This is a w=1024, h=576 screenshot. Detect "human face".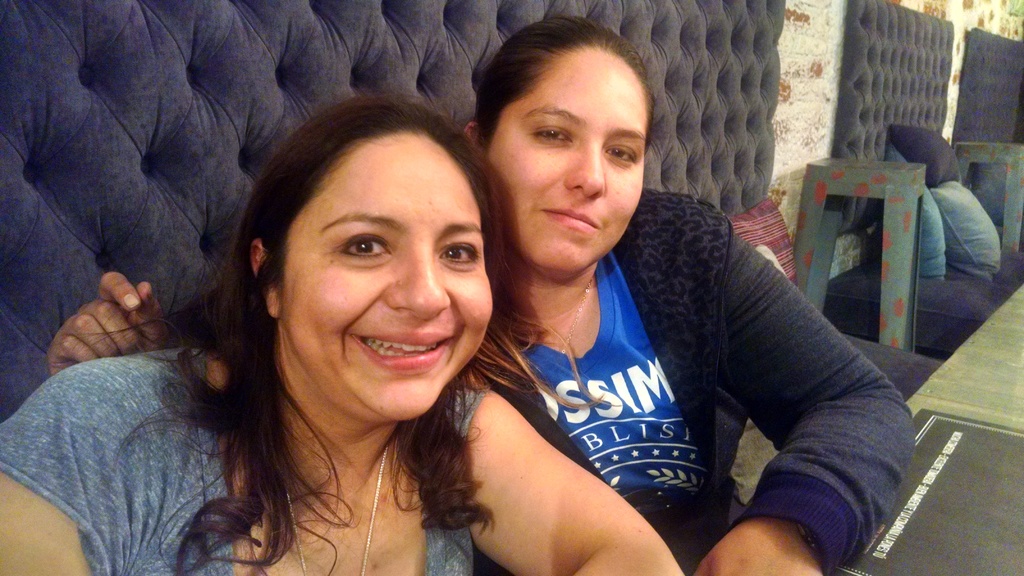
x1=488 y1=58 x2=652 y2=272.
